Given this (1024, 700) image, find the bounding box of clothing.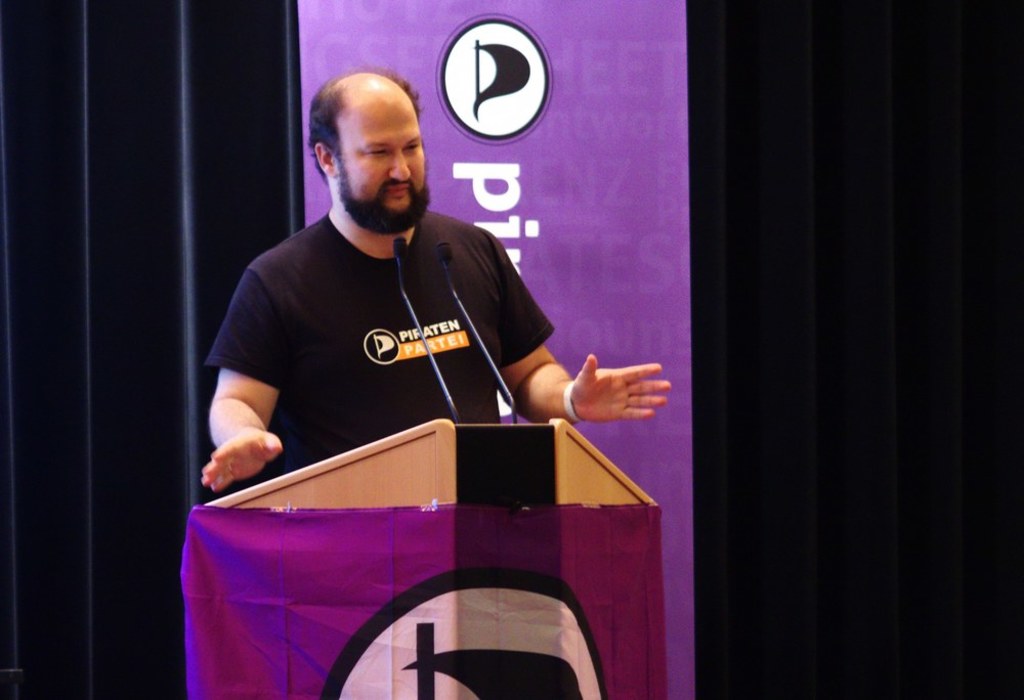
212,213,650,489.
